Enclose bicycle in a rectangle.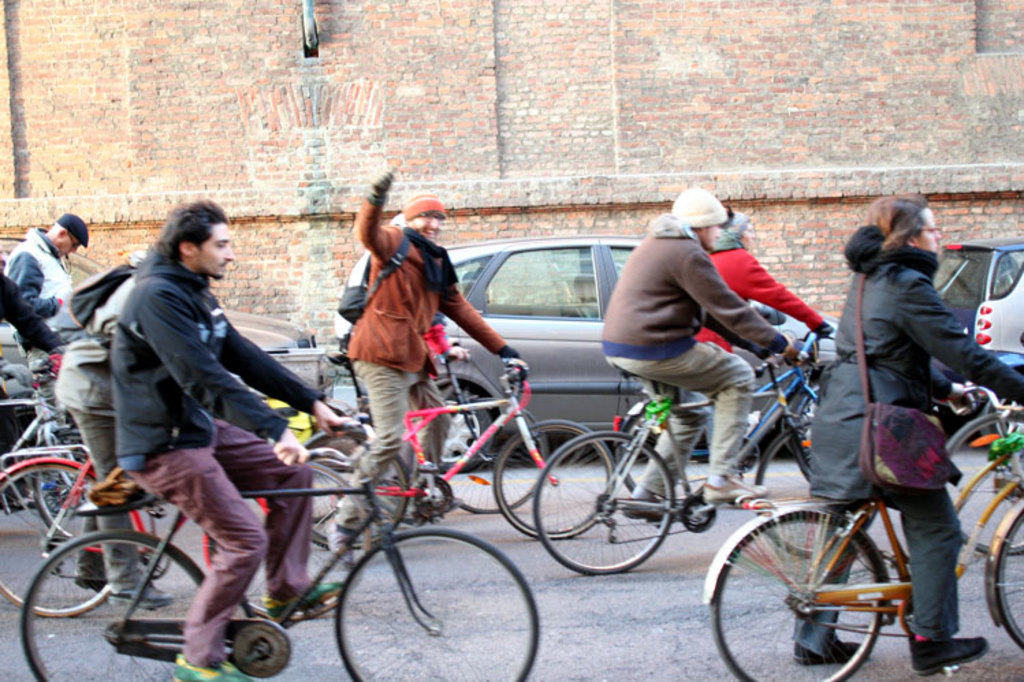
<bbox>611, 321, 835, 540</bbox>.
